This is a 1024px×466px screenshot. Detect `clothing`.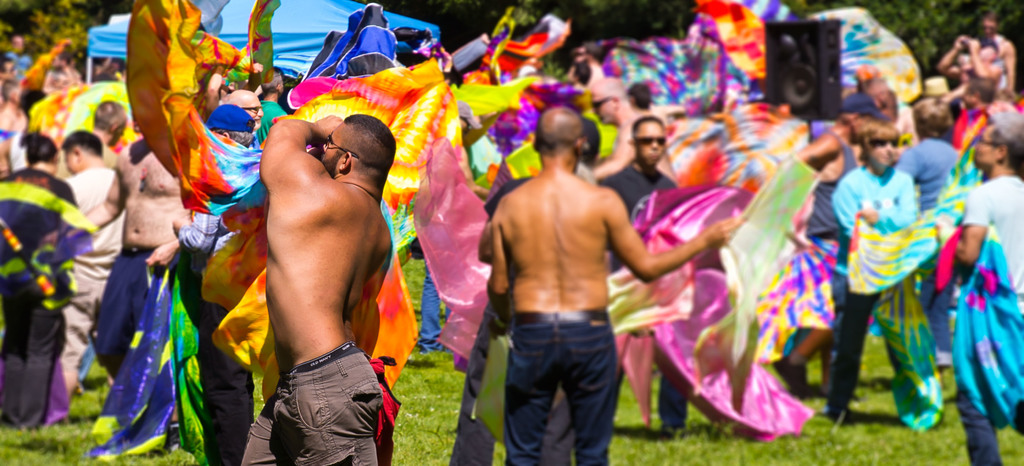
x1=175, y1=208, x2=256, y2=464.
